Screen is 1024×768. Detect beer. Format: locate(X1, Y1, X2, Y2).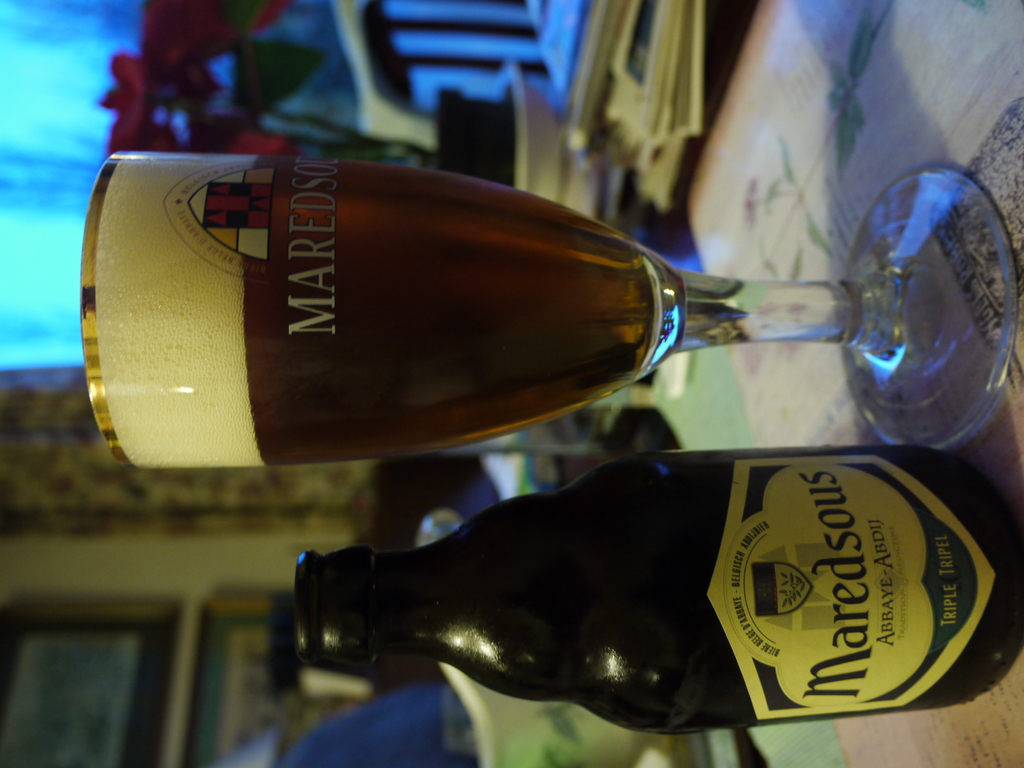
locate(95, 159, 658, 463).
